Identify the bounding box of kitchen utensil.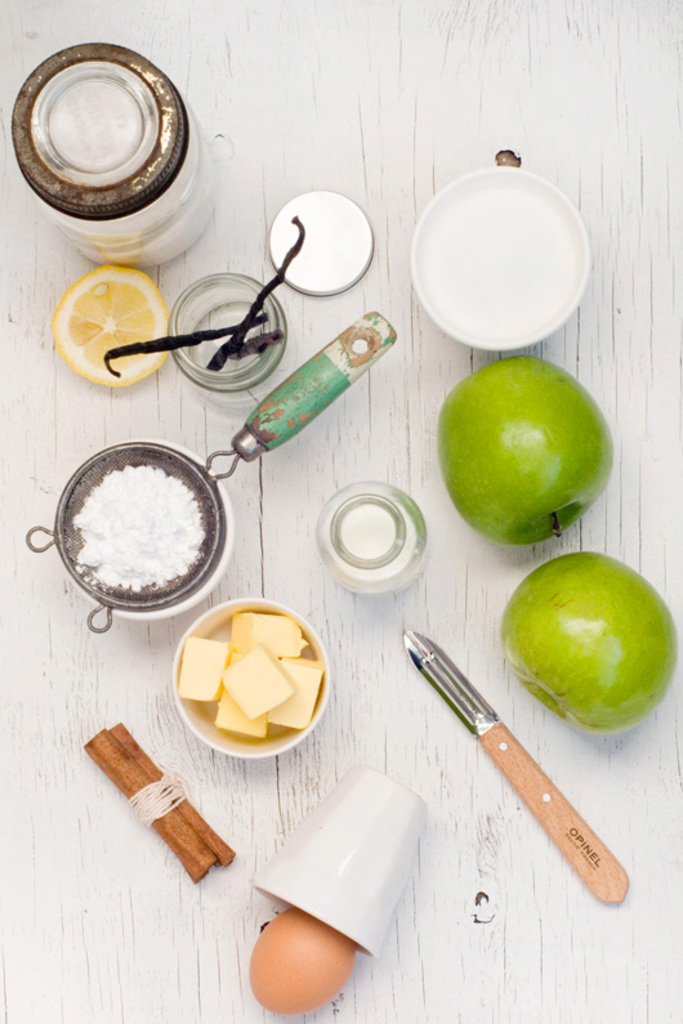
left=412, top=605, right=640, bottom=889.
